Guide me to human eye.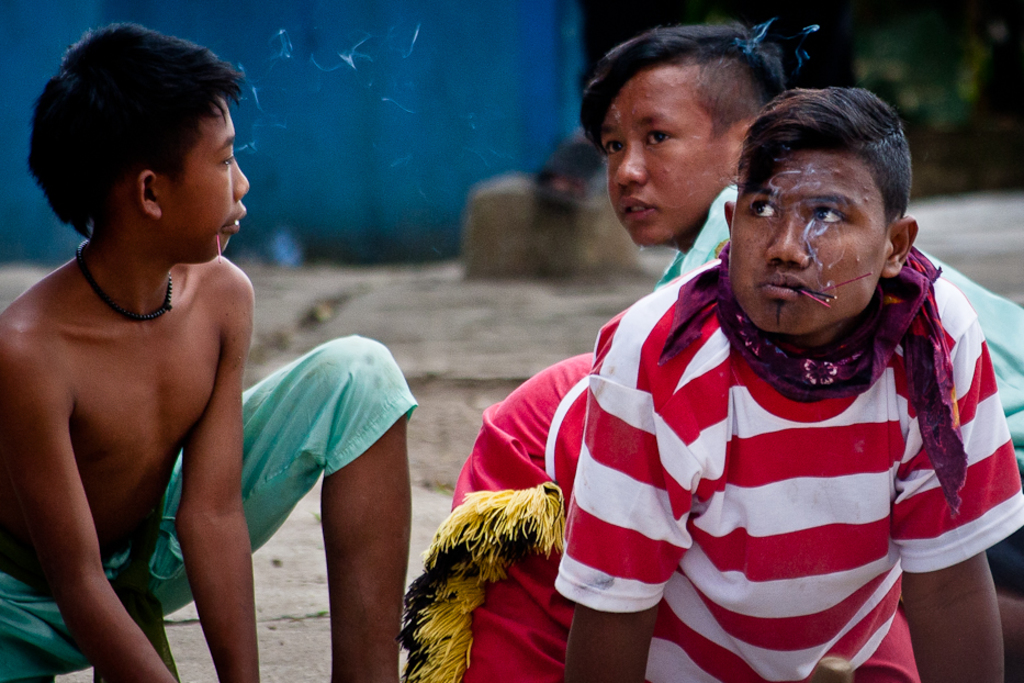
Guidance: region(802, 197, 851, 233).
